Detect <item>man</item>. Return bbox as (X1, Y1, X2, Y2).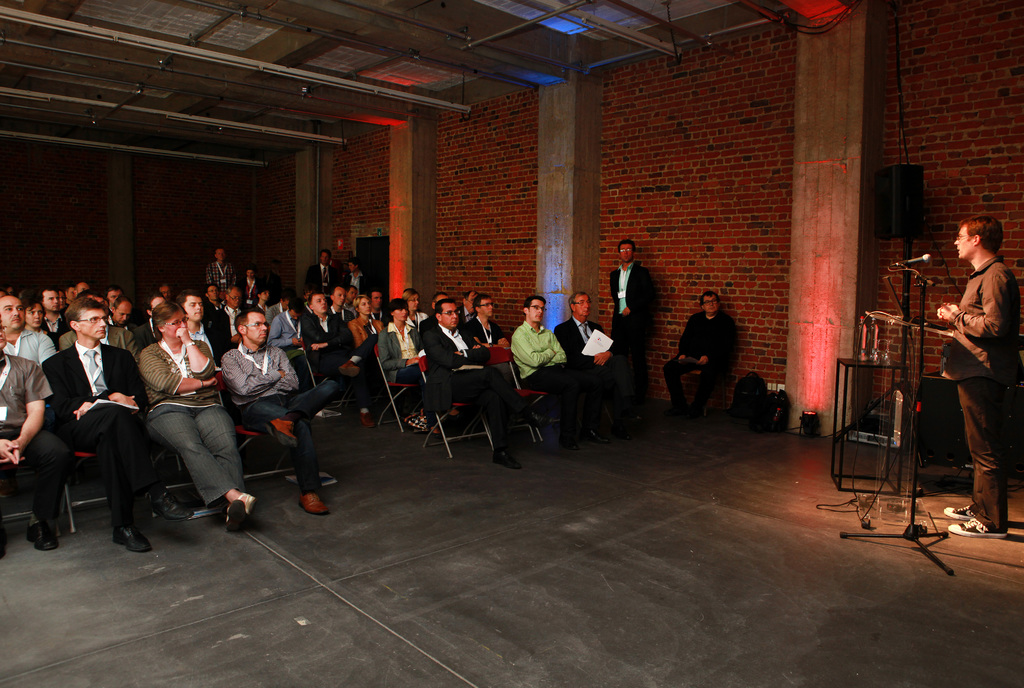
(274, 300, 304, 378).
